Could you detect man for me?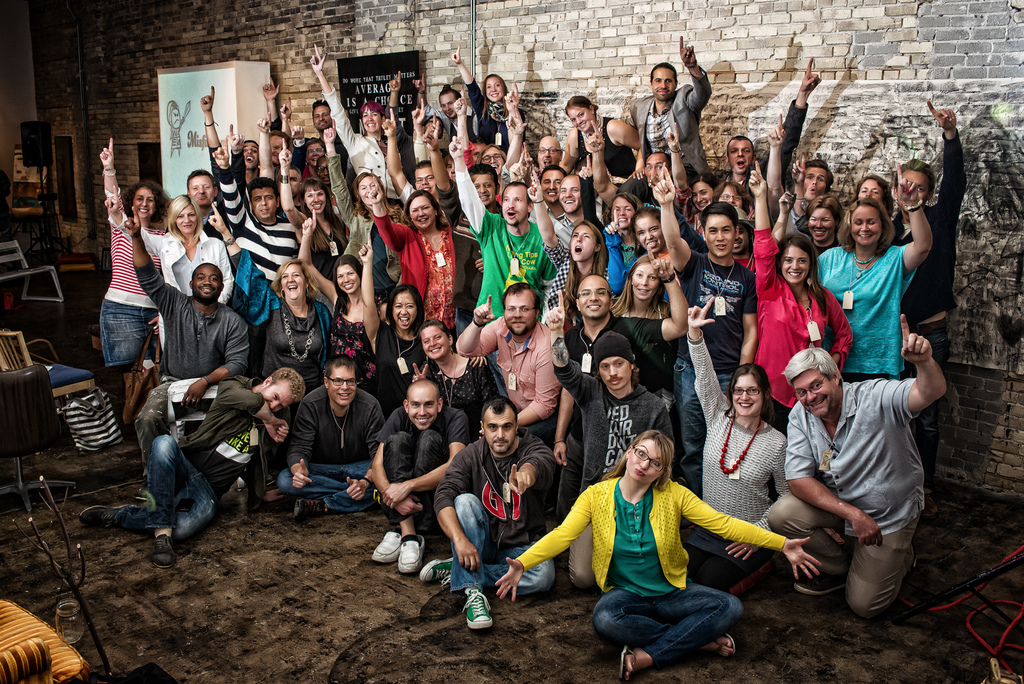
Detection result: rect(648, 161, 748, 505).
